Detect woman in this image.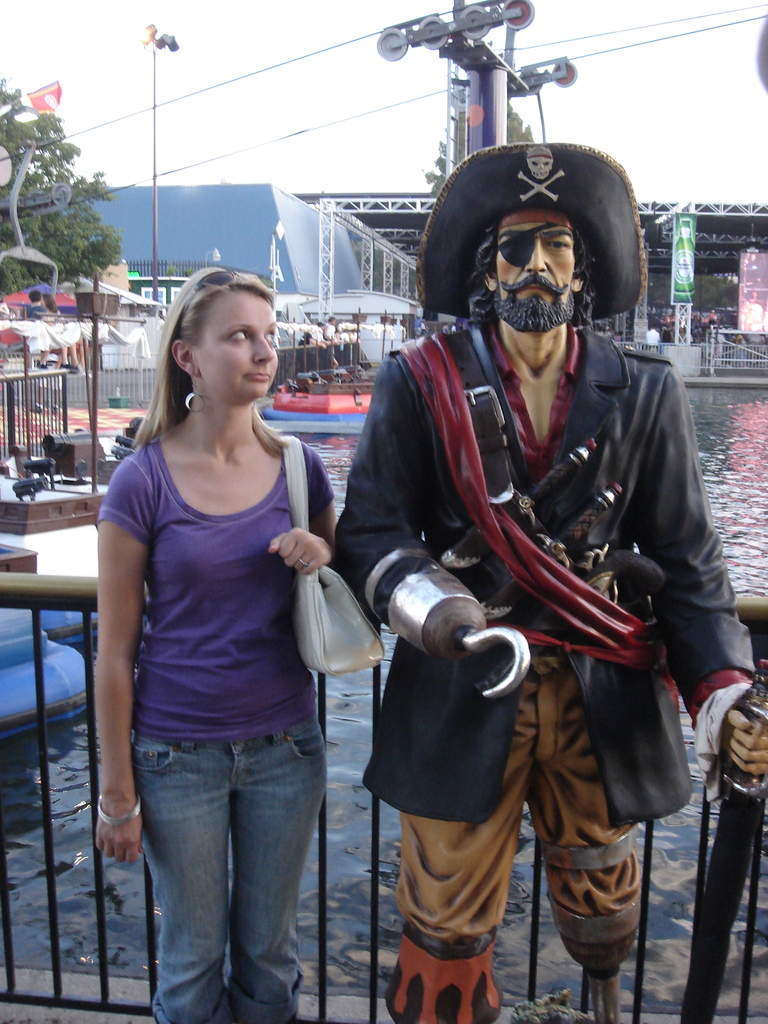
Detection: (88,227,365,1023).
